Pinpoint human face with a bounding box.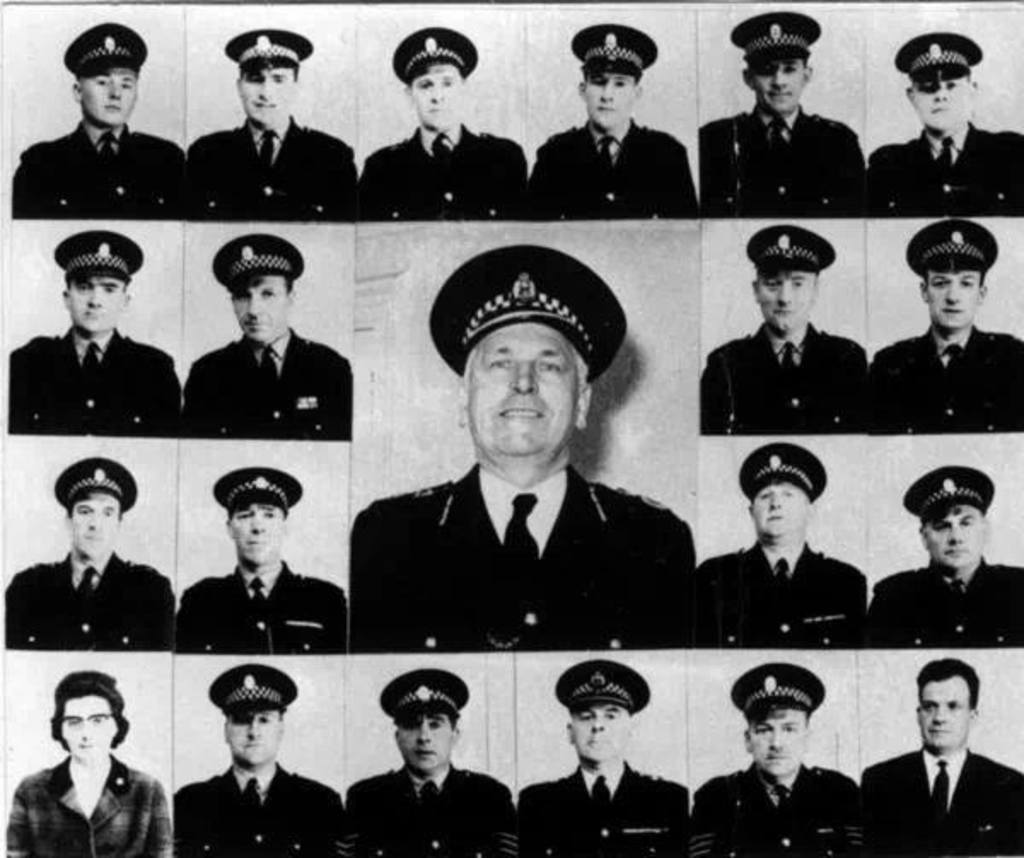
(left=404, top=713, right=456, bottom=768).
